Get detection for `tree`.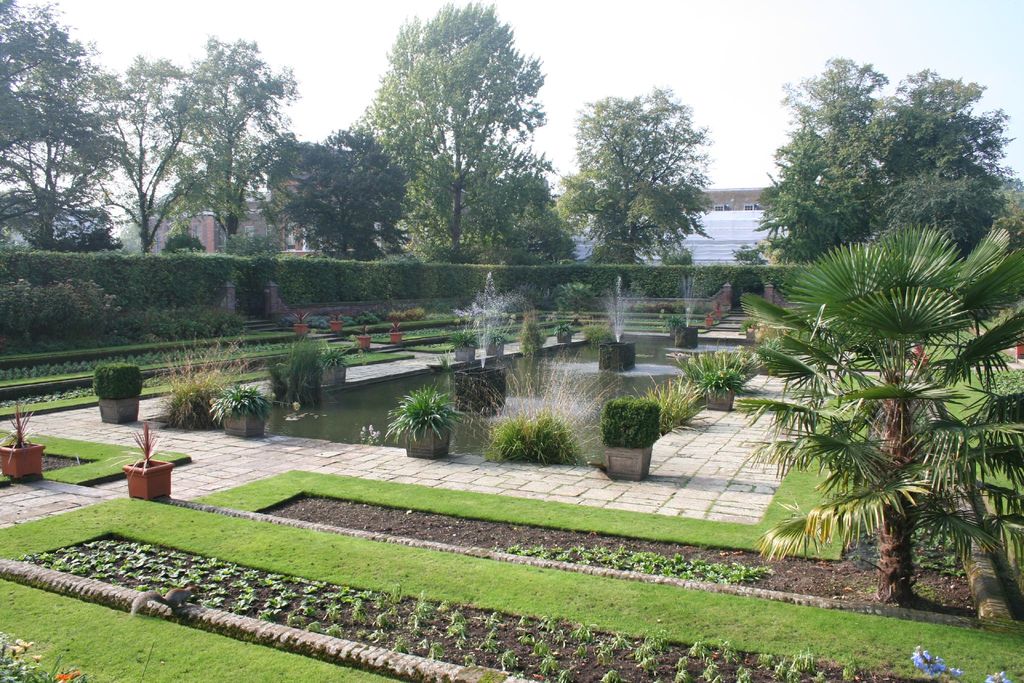
Detection: locate(708, 247, 1023, 608).
